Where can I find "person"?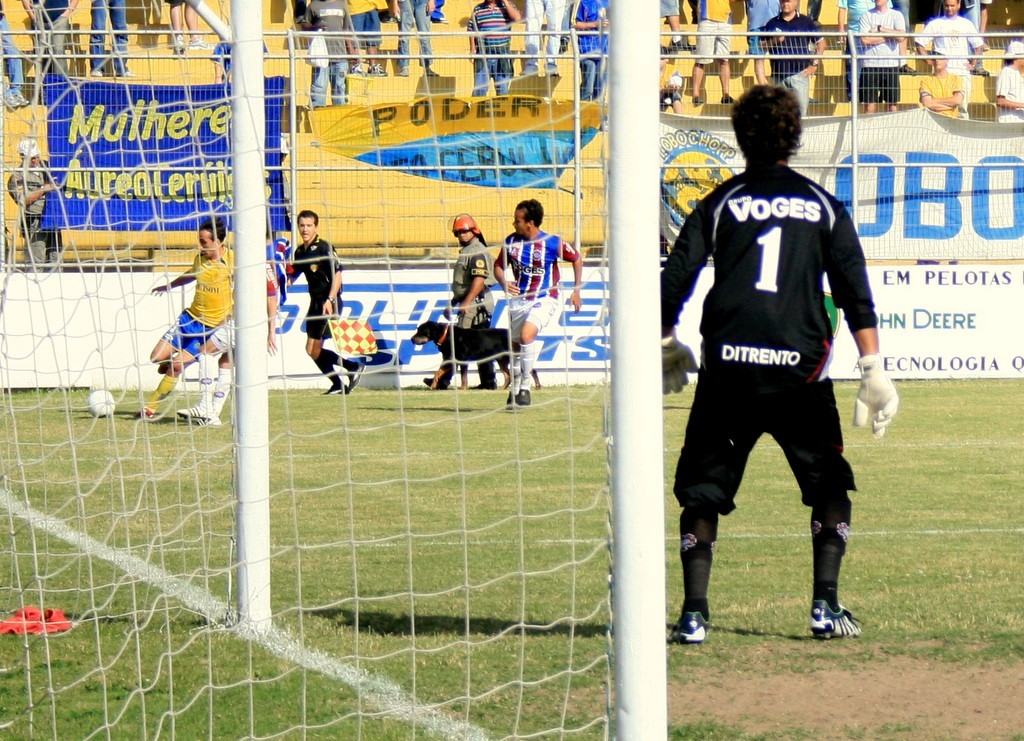
You can find it at <bbox>916, 53, 963, 120</bbox>.
